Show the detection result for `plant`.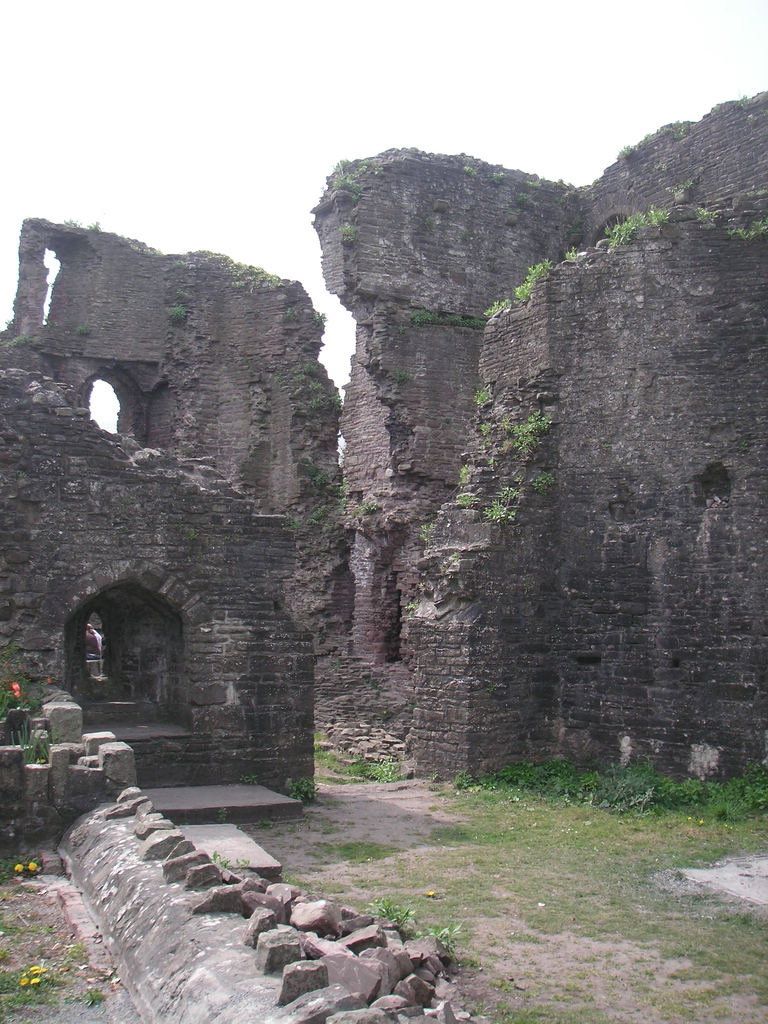
detection(597, 200, 672, 243).
